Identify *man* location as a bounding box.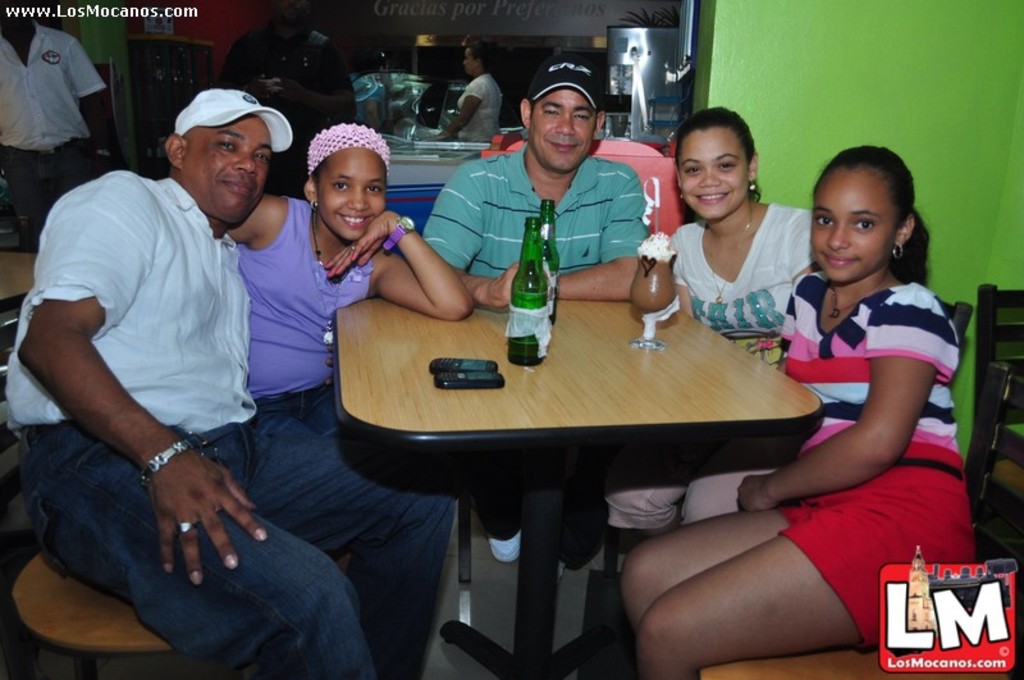
35 65 396 668.
